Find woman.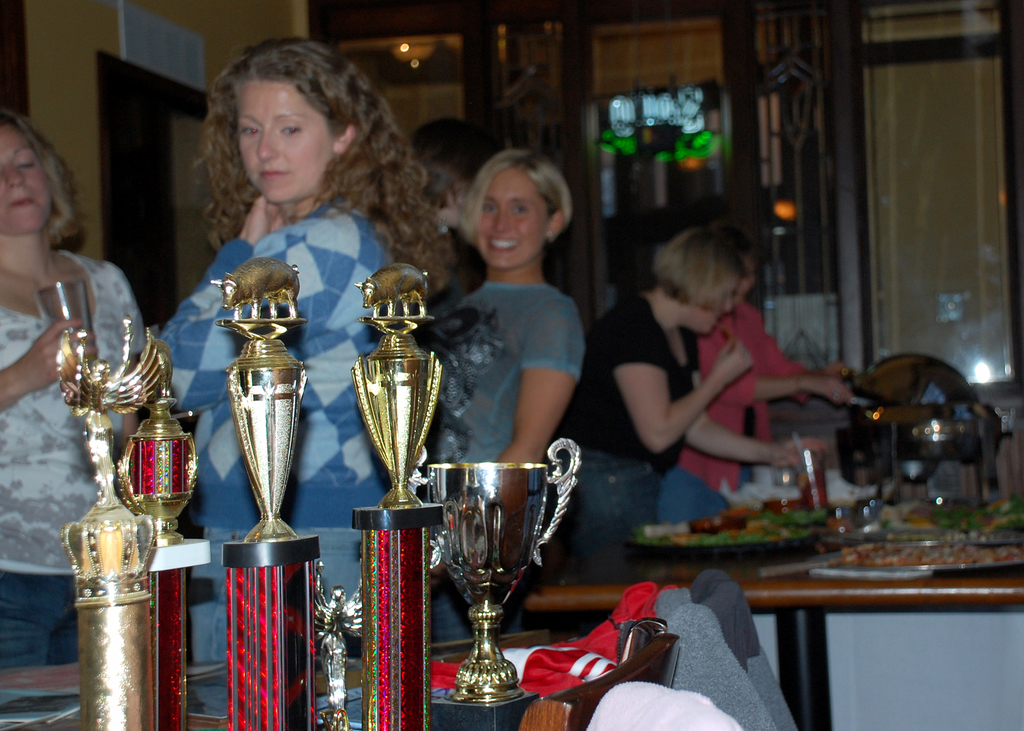
(left=565, top=223, right=822, bottom=548).
